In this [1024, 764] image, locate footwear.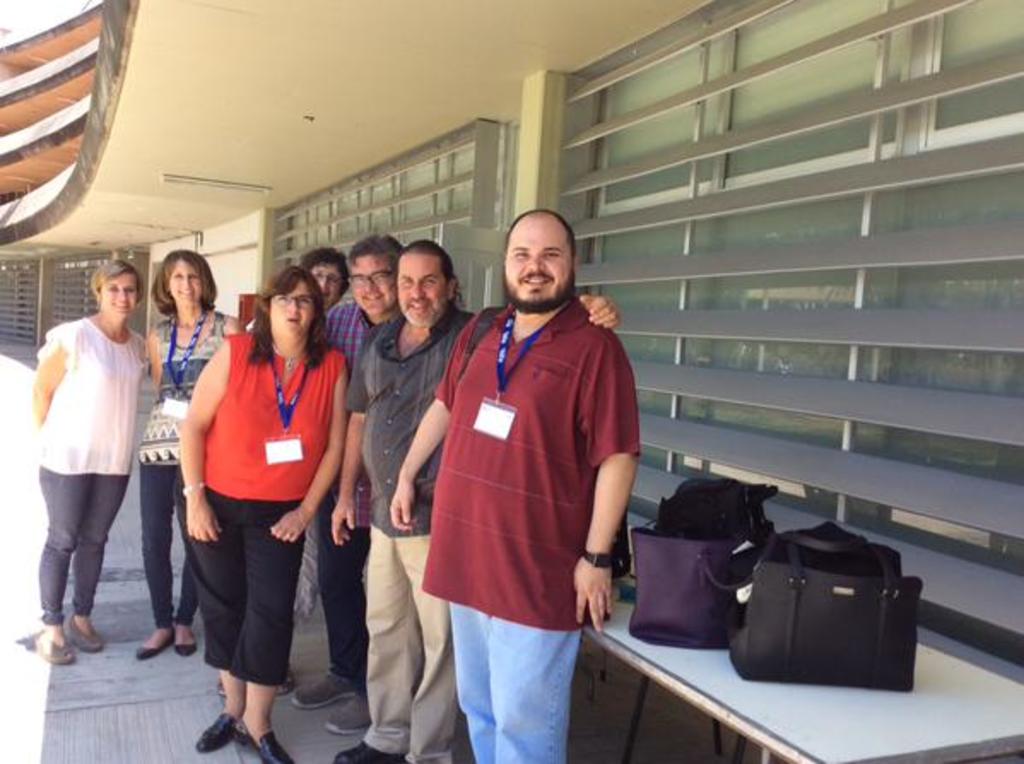
Bounding box: 197:702:244:757.
